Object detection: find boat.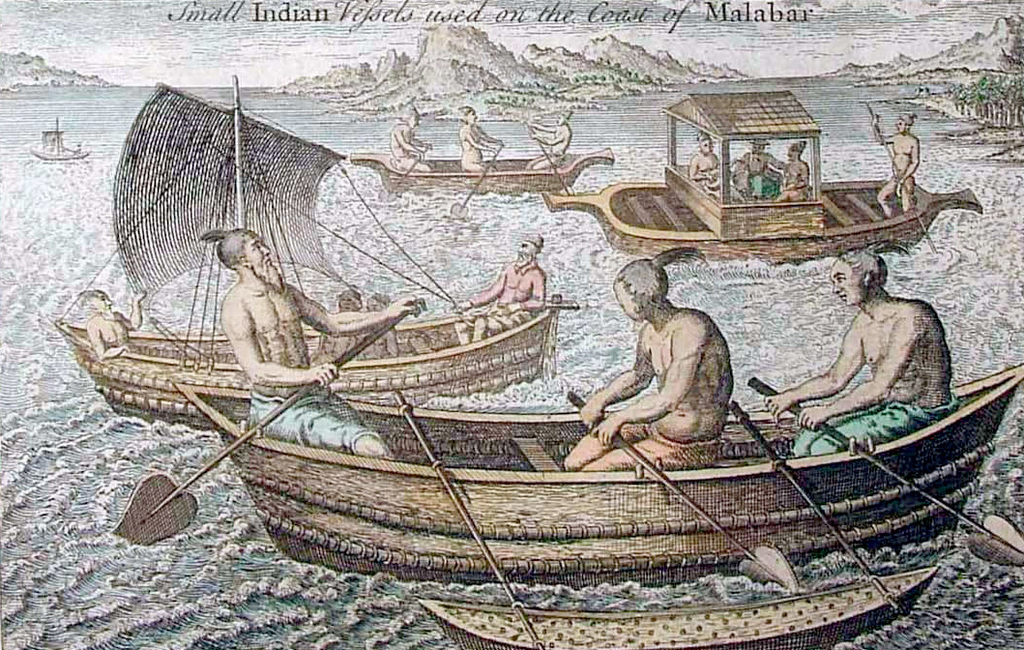
locate(171, 298, 1023, 590).
